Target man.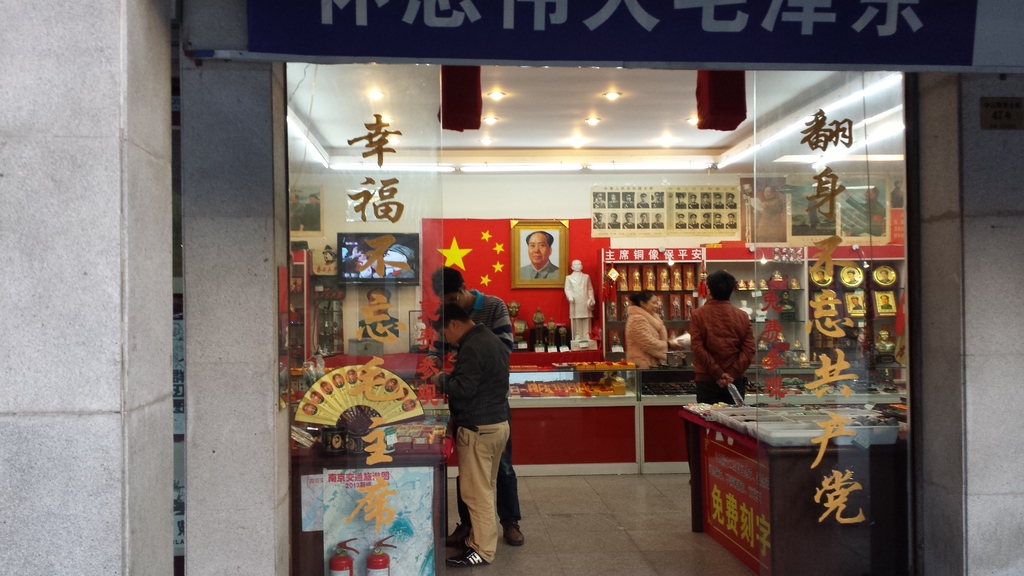
Target region: box=[882, 271, 891, 282].
